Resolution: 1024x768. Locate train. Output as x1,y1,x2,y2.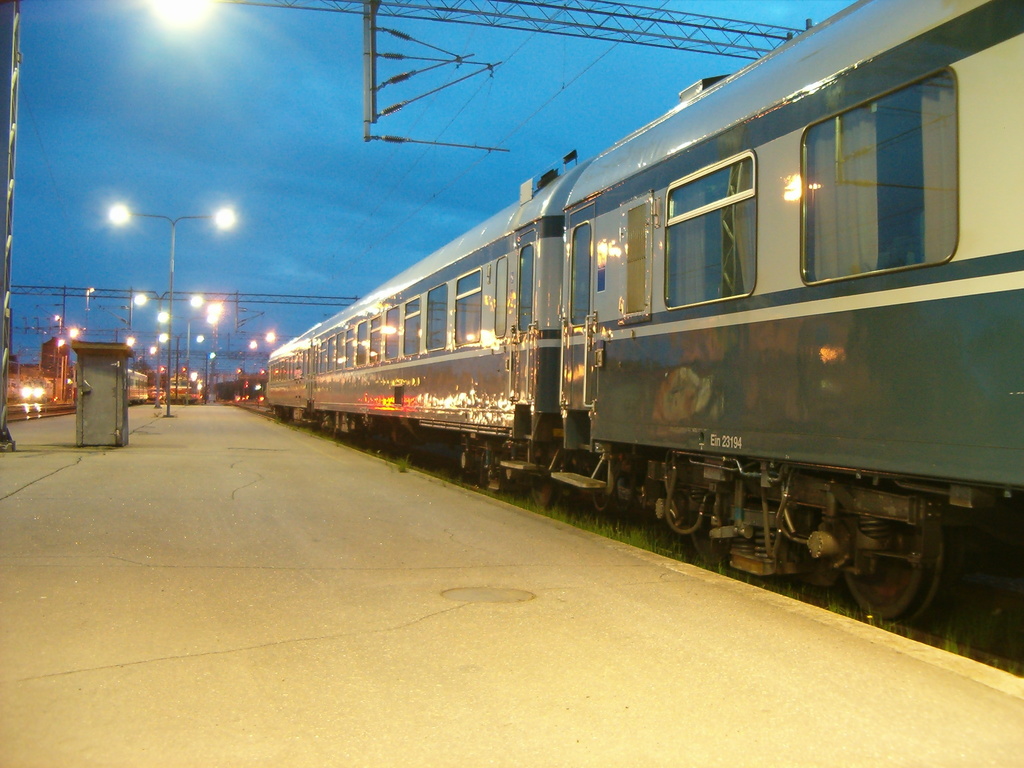
265,0,1023,628.
